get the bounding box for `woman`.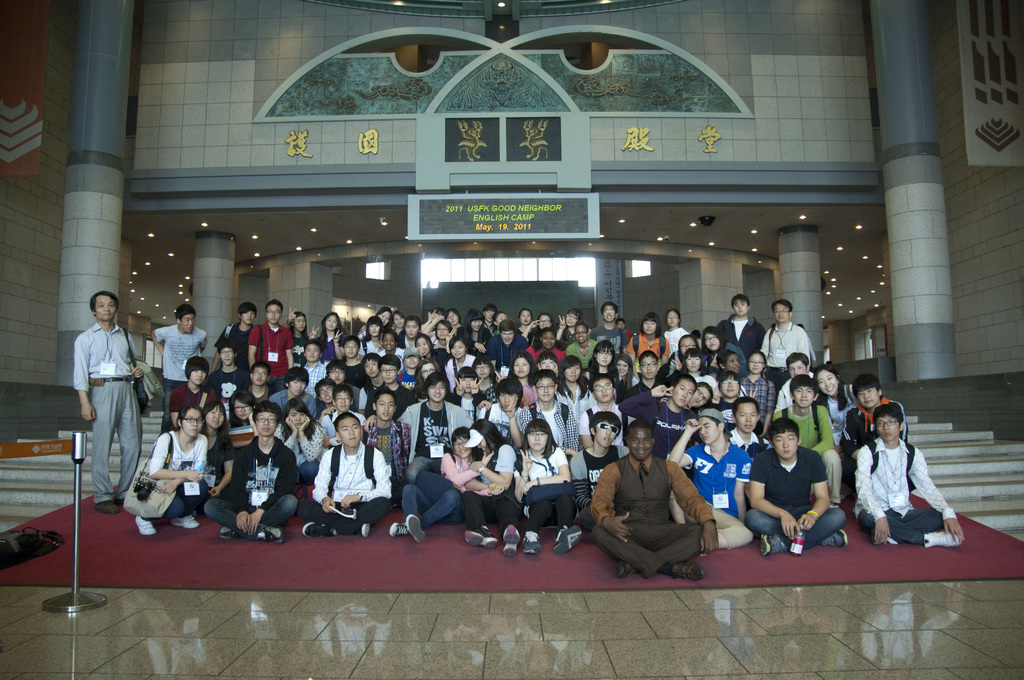
566:321:604:368.
